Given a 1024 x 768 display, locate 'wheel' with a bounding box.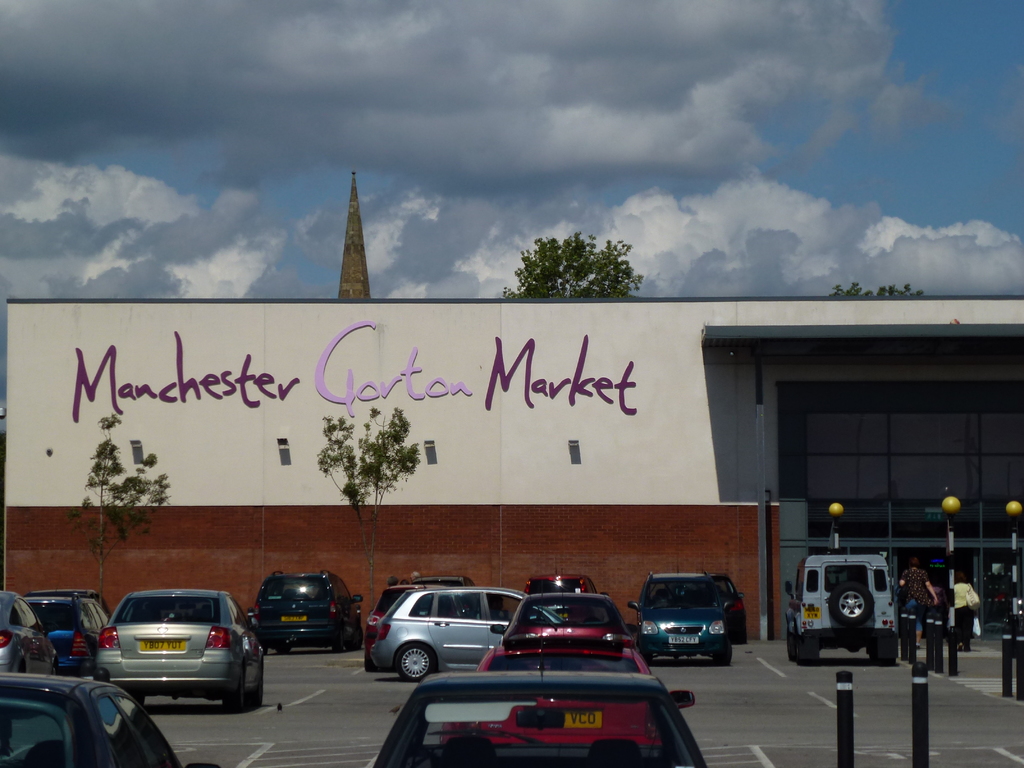
Located: region(221, 667, 242, 709).
